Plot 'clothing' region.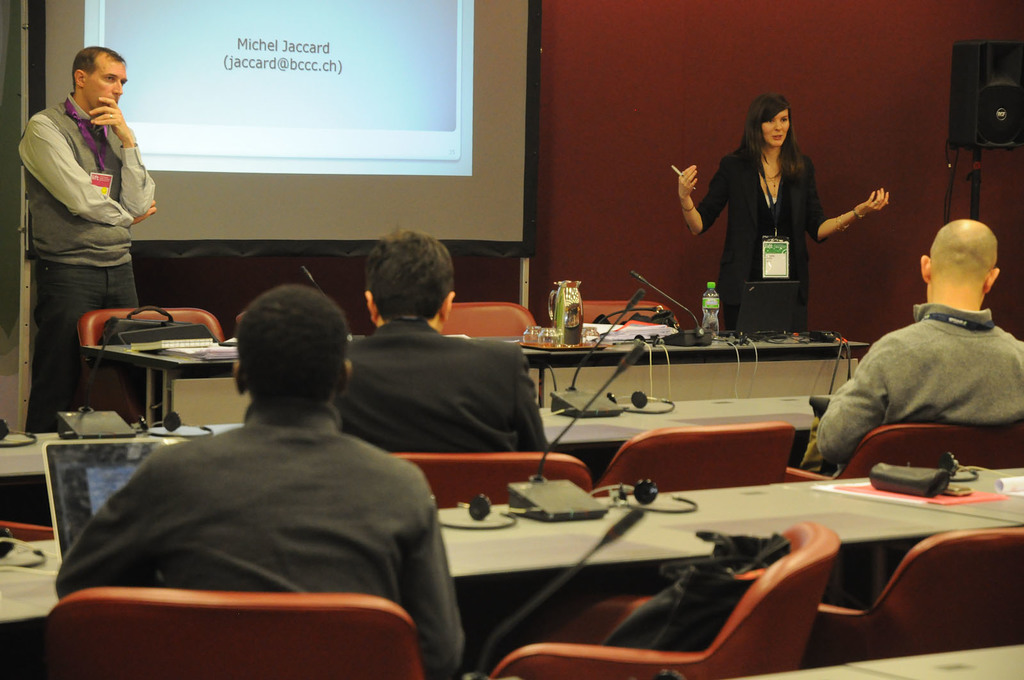
Plotted at <region>328, 316, 549, 457</region>.
